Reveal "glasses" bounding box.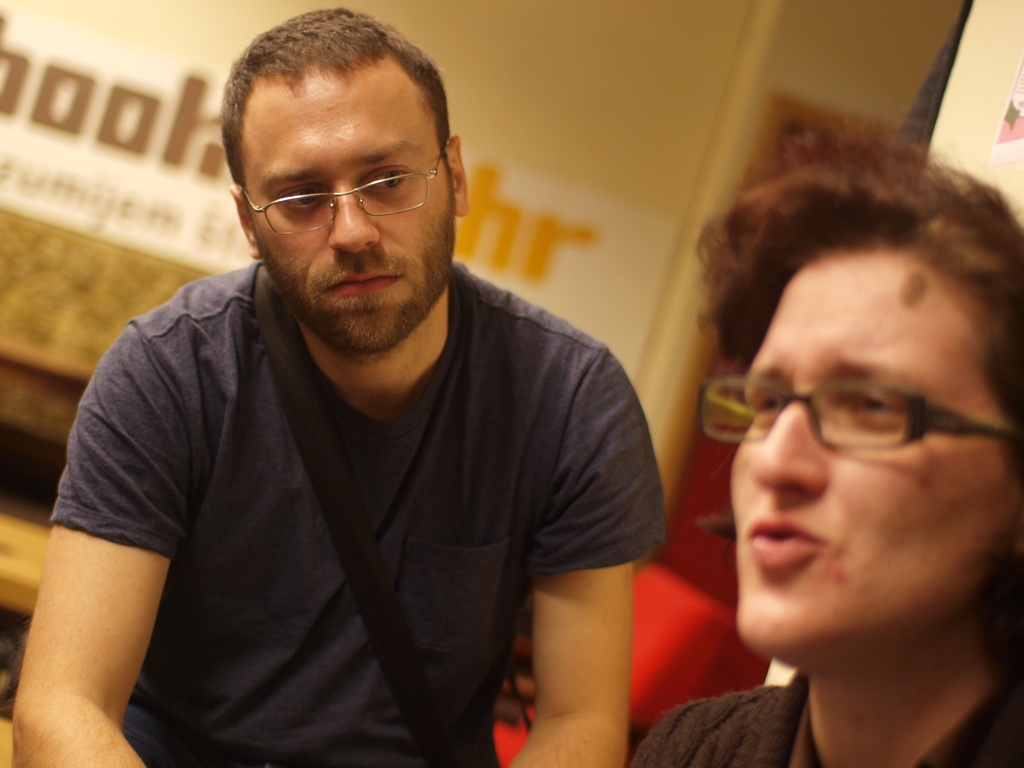
Revealed: <box>724,364,999,475</box>.
